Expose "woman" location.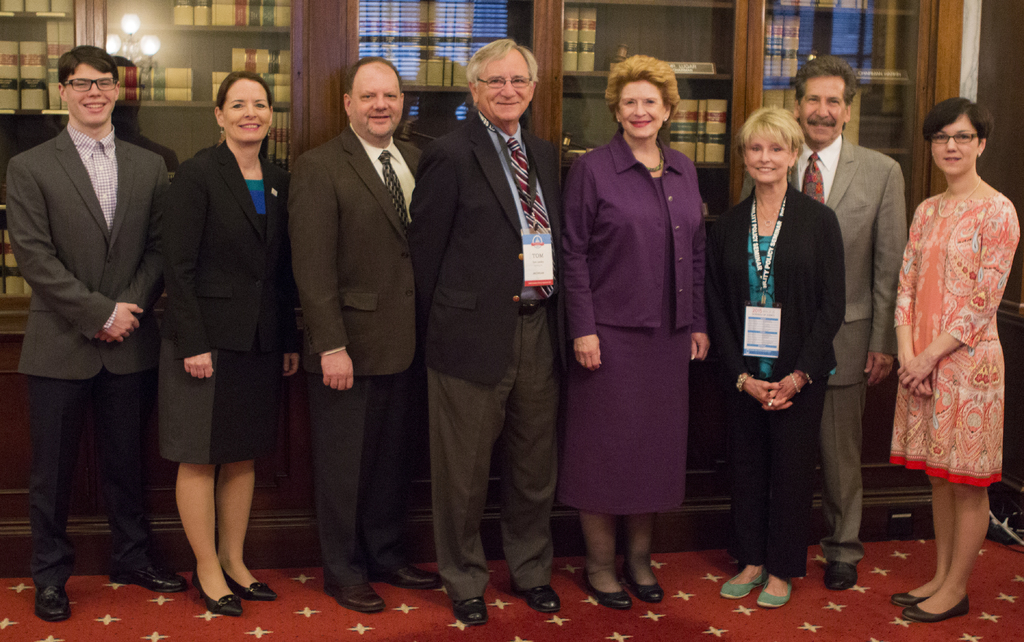
Exposed at l=162, t=69, r=294, b=613.
